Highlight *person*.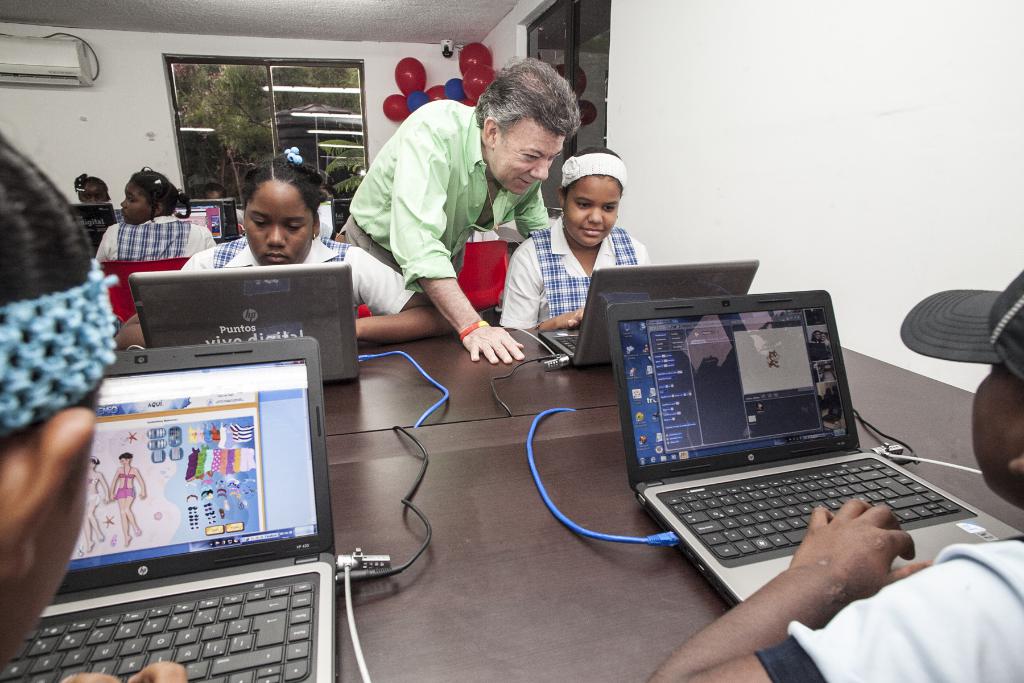
Highlighted region: <region>0, 125, 185, 682</region>.
